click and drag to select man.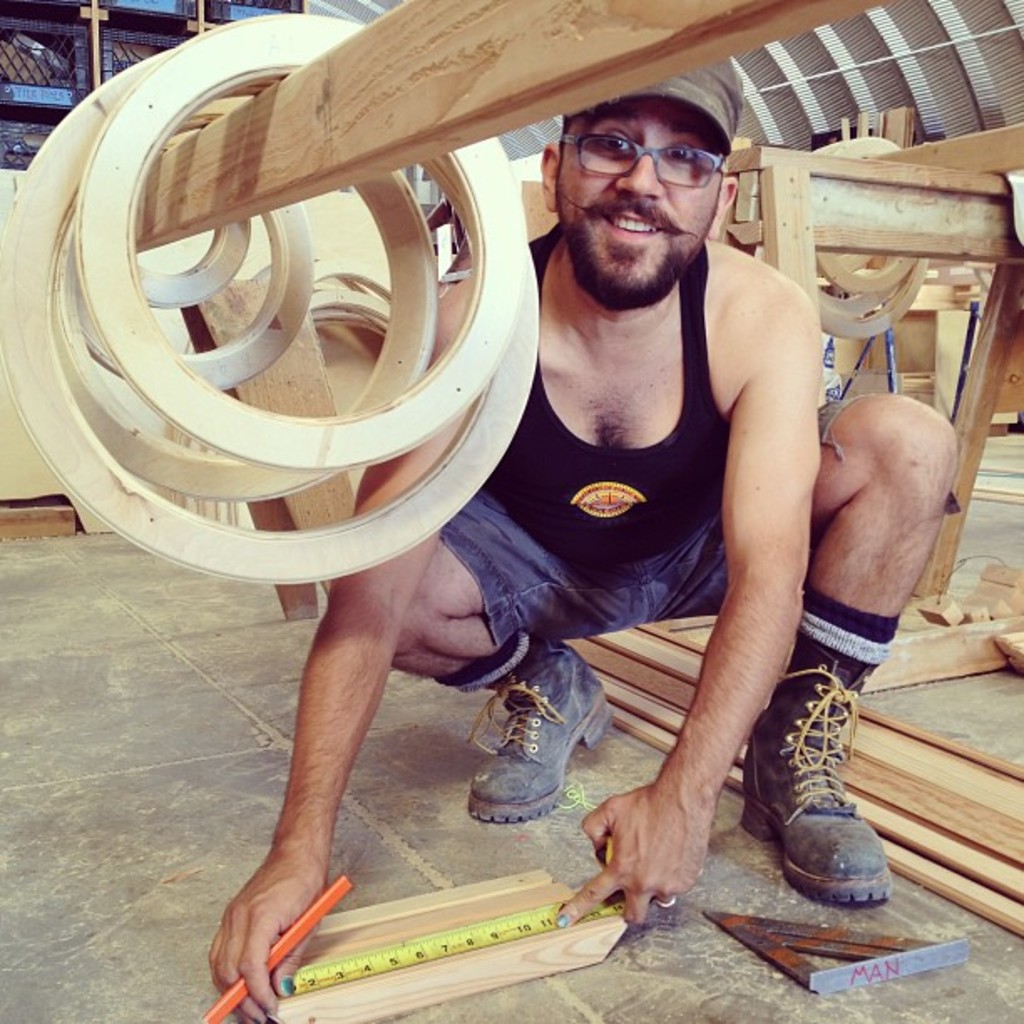
Selection: select_region(124, 54, 885, 997).
